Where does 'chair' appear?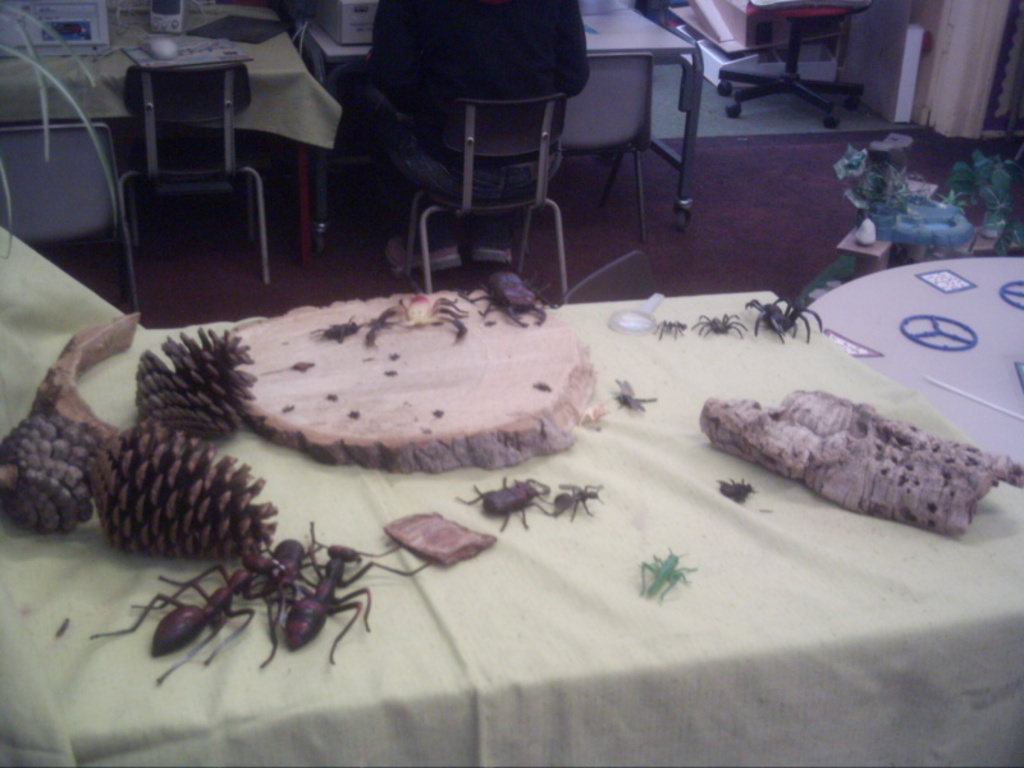
Appears at 387/56/576/305.
